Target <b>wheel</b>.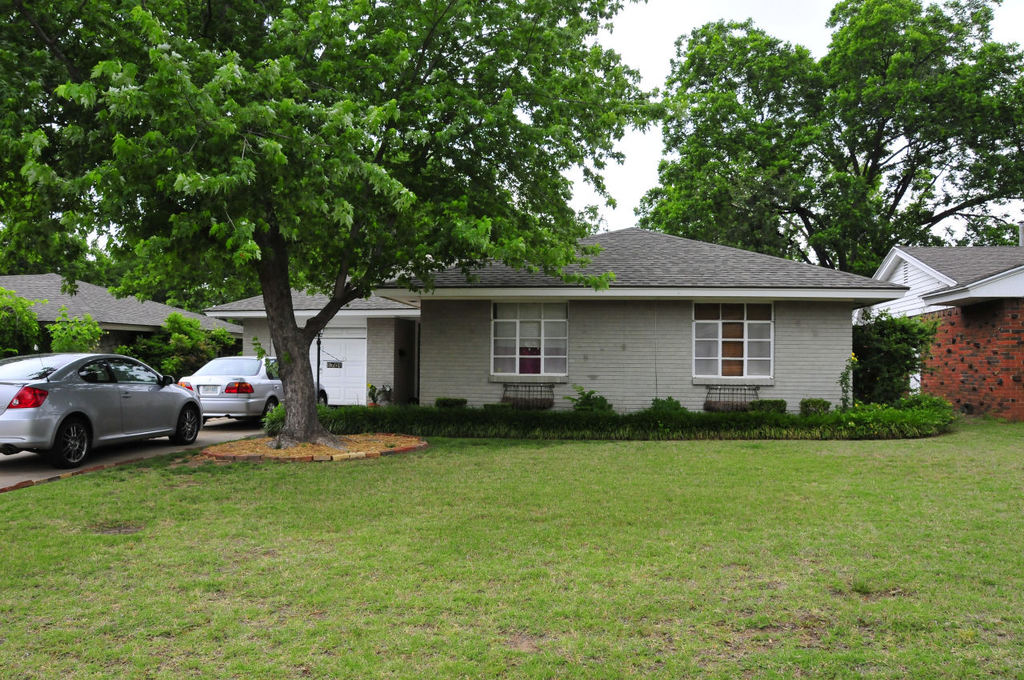
Target region: 263:400:275:414.
